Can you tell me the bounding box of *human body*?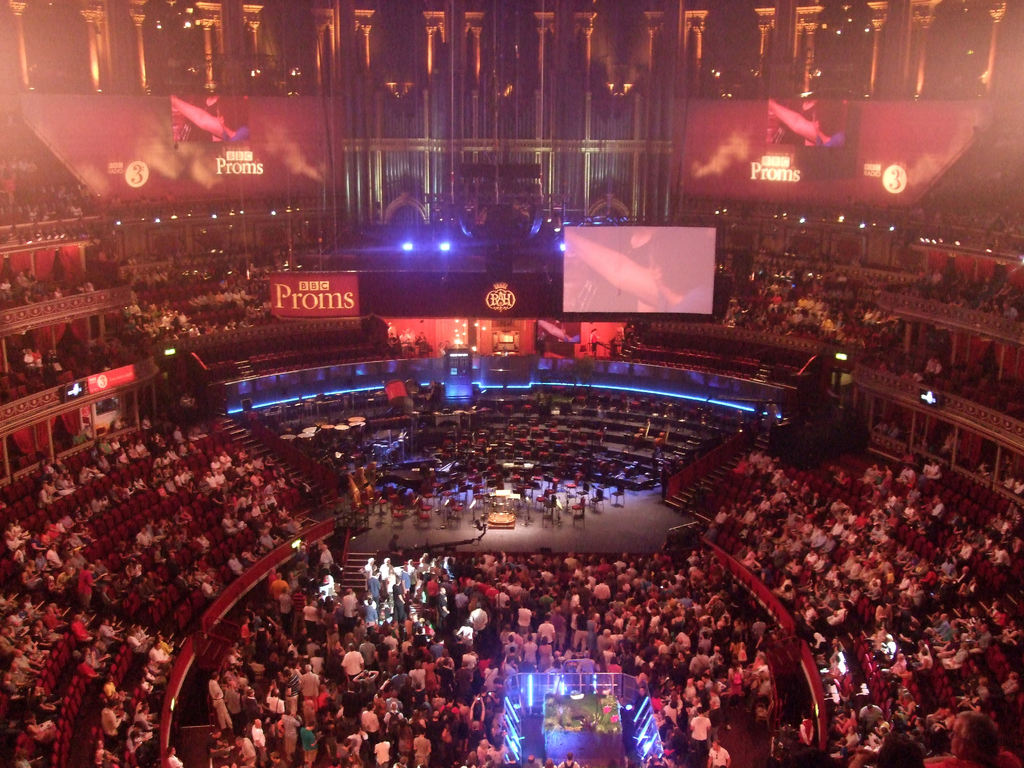
<region>666, 680, 677, 692</region>.
